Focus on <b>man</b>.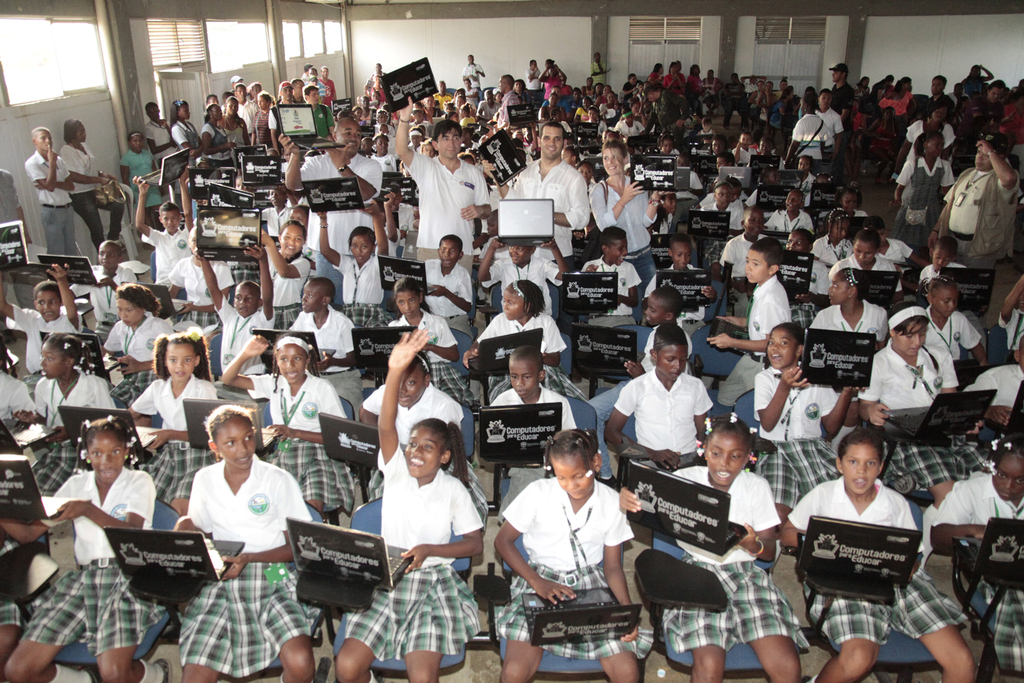
Focused at region(314, 65, 338, 107).
